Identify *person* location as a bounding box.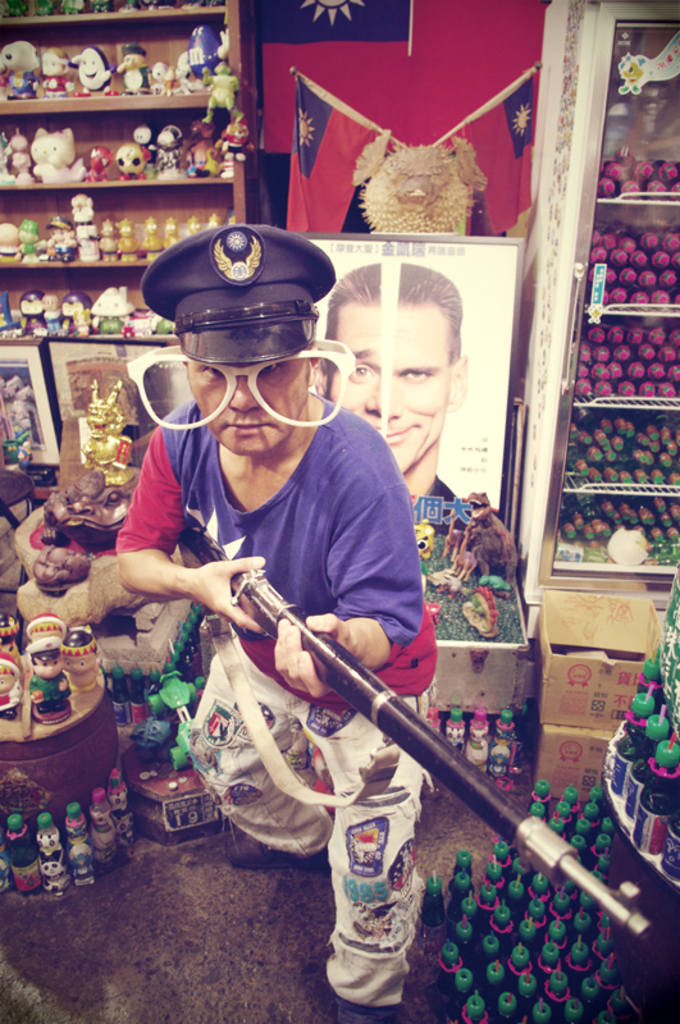
(left=319, top=256, right=476, bottom=526).
